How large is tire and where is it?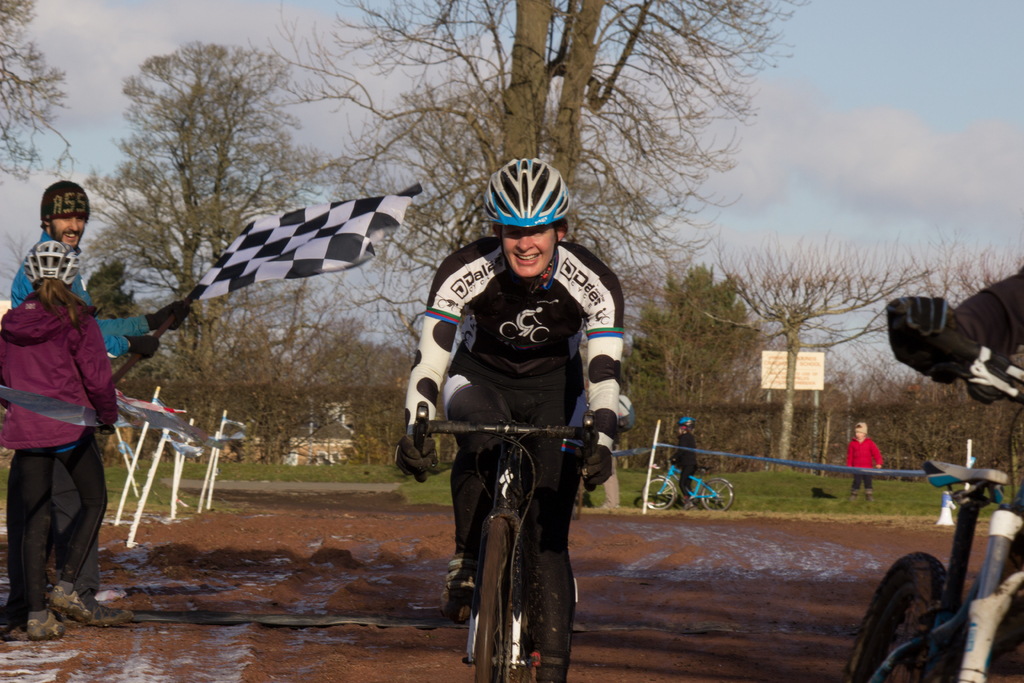
Bounding box: region(845, 554, 937, 682).
